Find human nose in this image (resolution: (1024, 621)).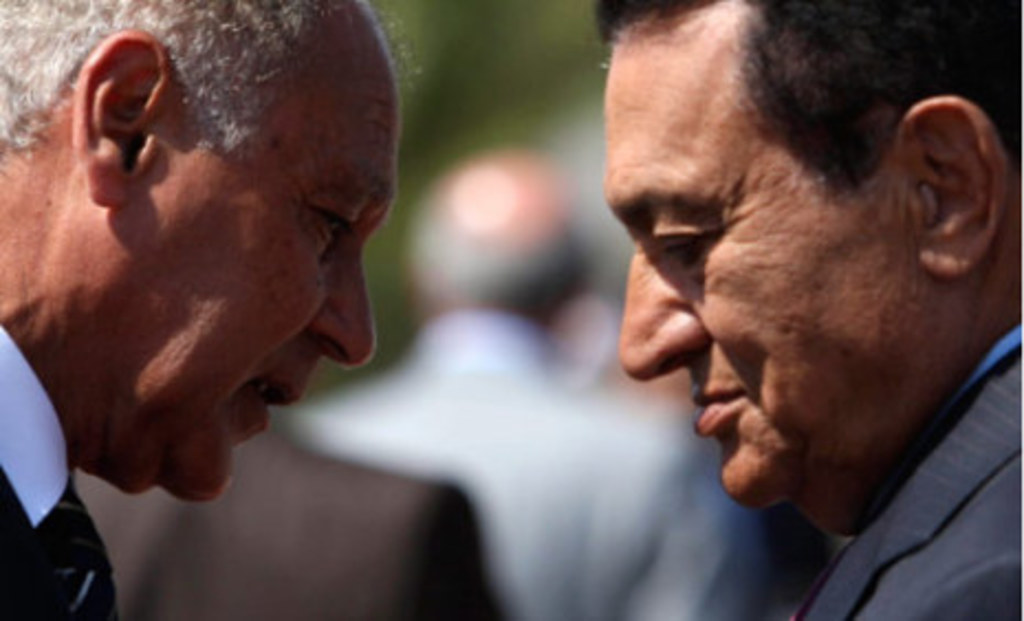
bbox(617, 238, 716, 379).
